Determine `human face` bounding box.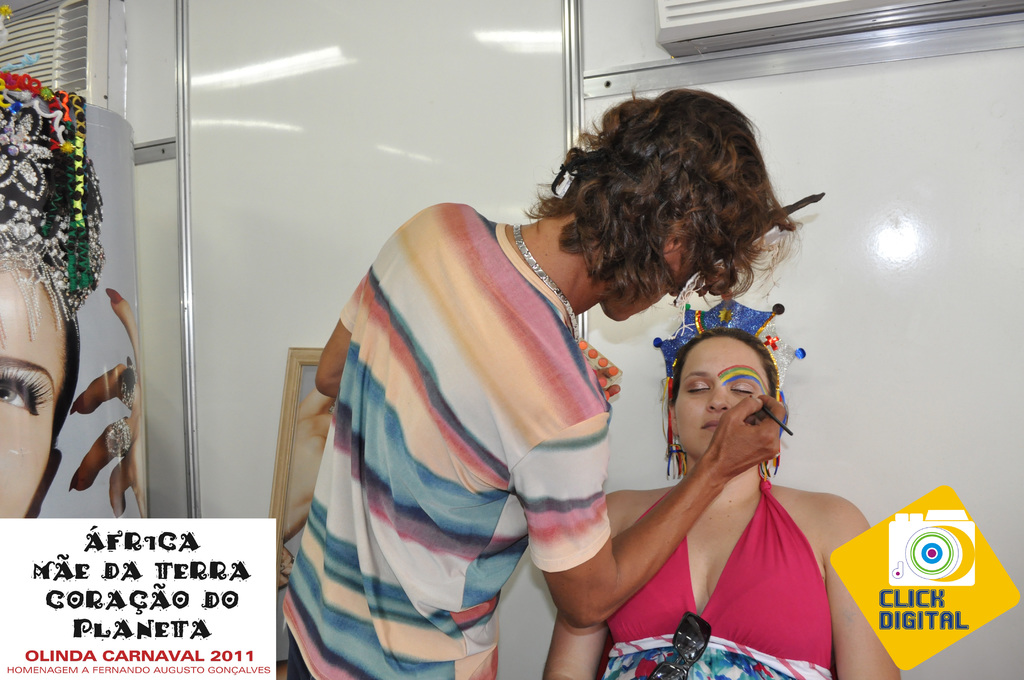
Determined: {"x1": 608, "y1": 243, "x2": 703, "y2": 324}.
